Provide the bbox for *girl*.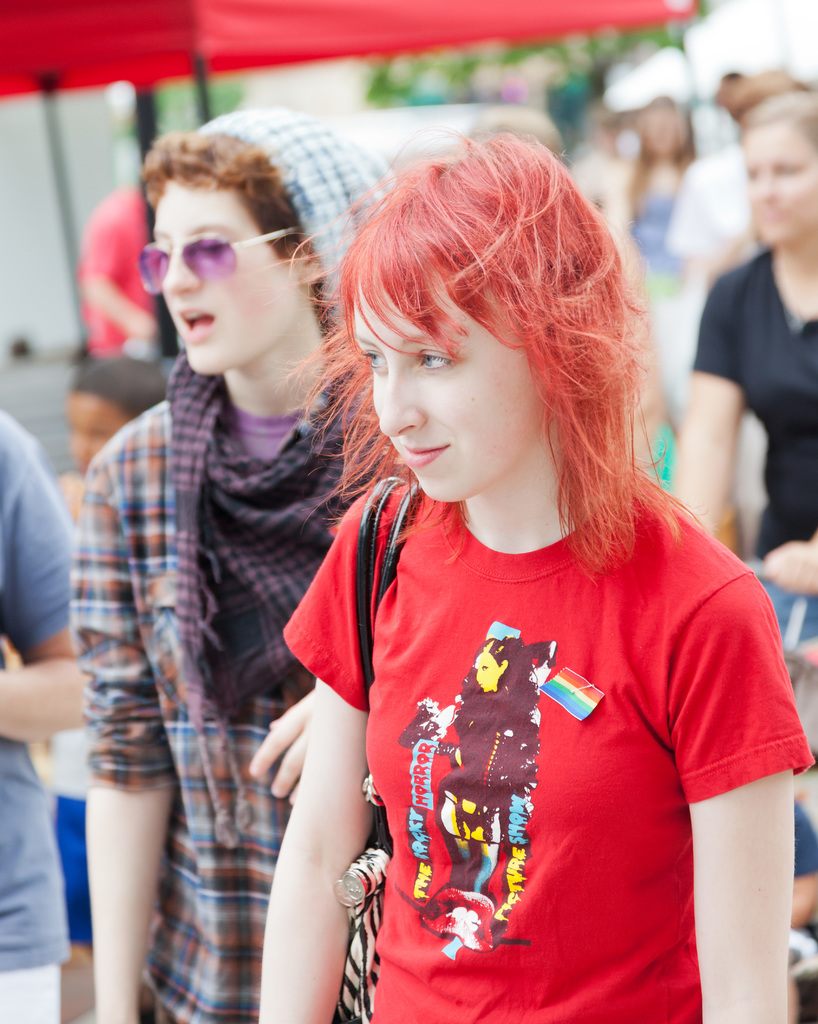
{"left": 676, "top": 93, "right": 817, "bottom": 929}.
